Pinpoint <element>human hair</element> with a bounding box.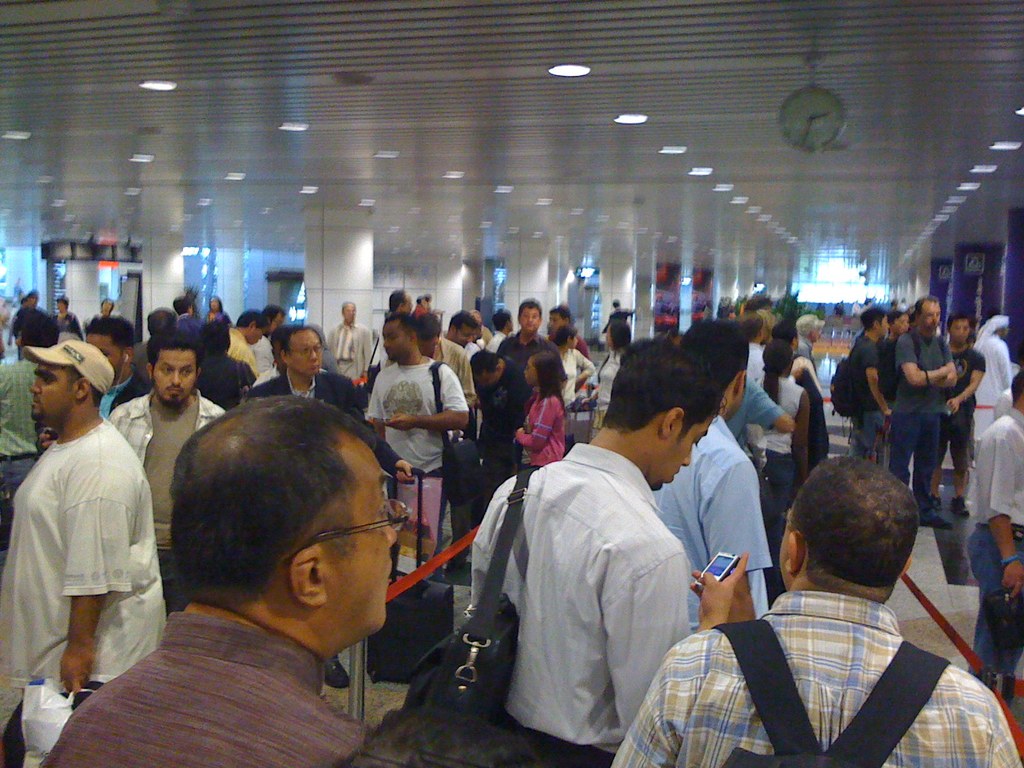
268/323/288/355.
